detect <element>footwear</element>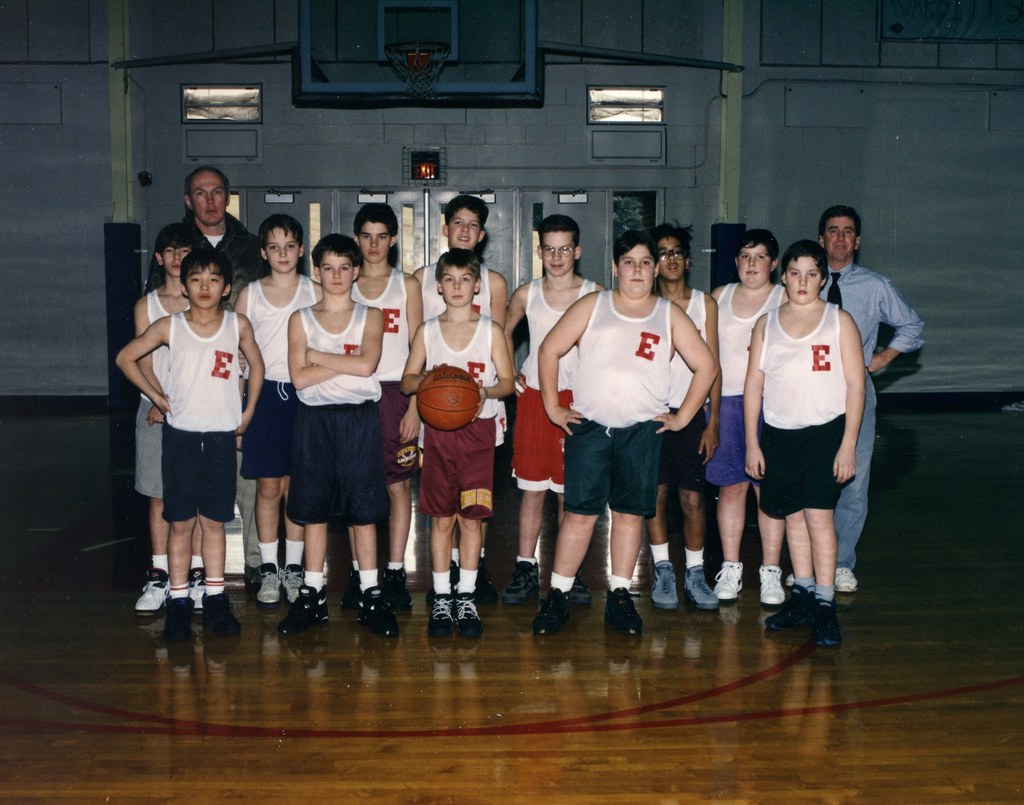
{"x1": 205, "y1": 593, "x2": 240, "y2": 637}
